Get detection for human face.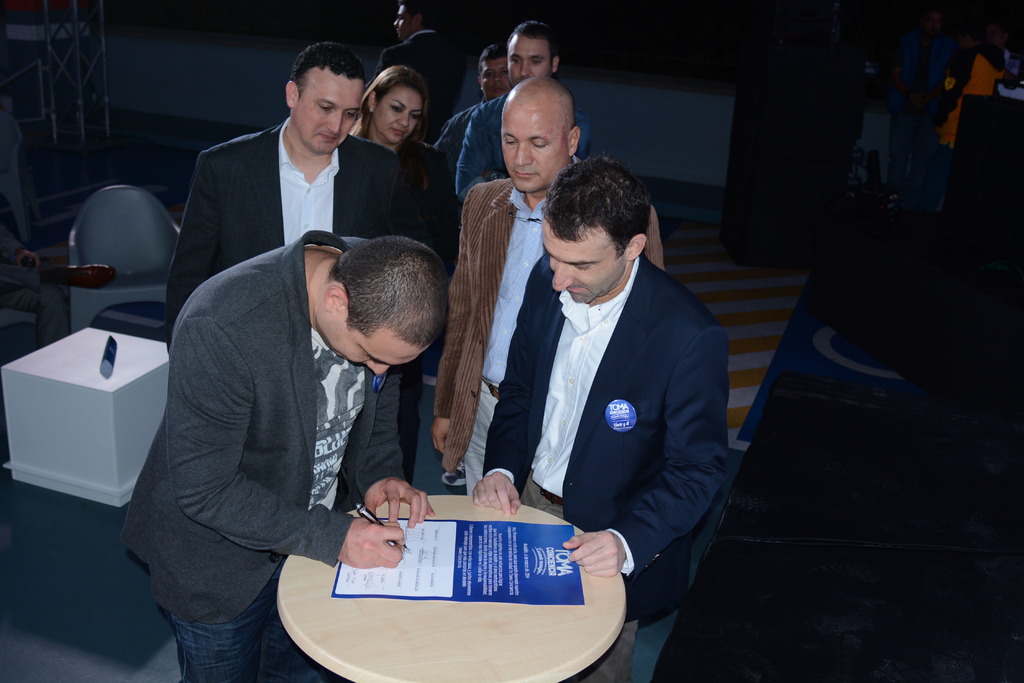
Detection: l=503, t=100, r=570, b=192.
